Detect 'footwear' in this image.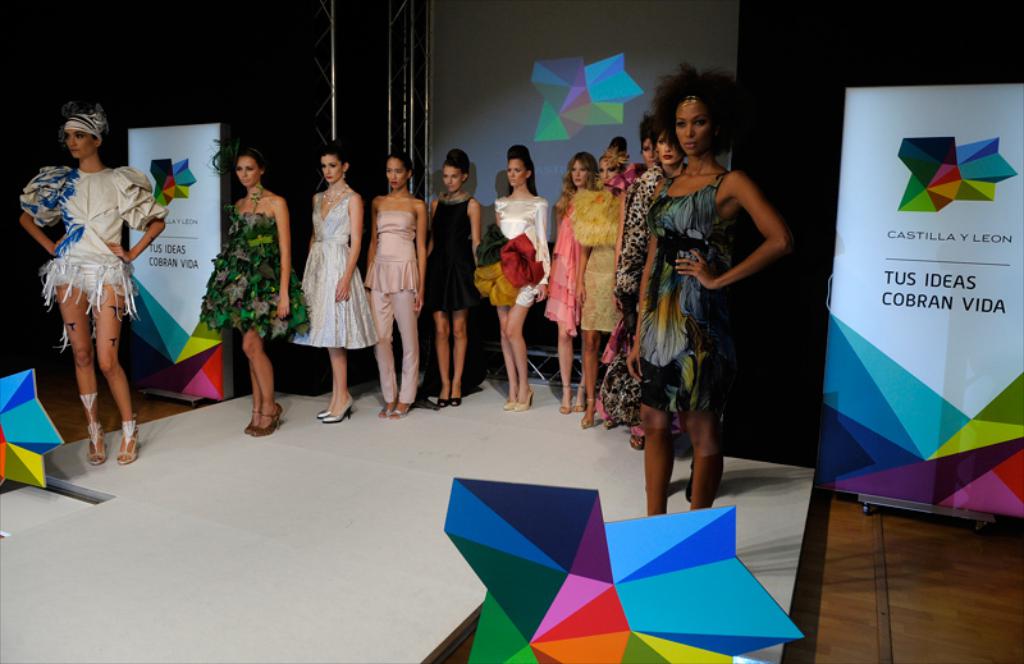
Detection: [x1=435, y1=397, x2=451, y2=409].
